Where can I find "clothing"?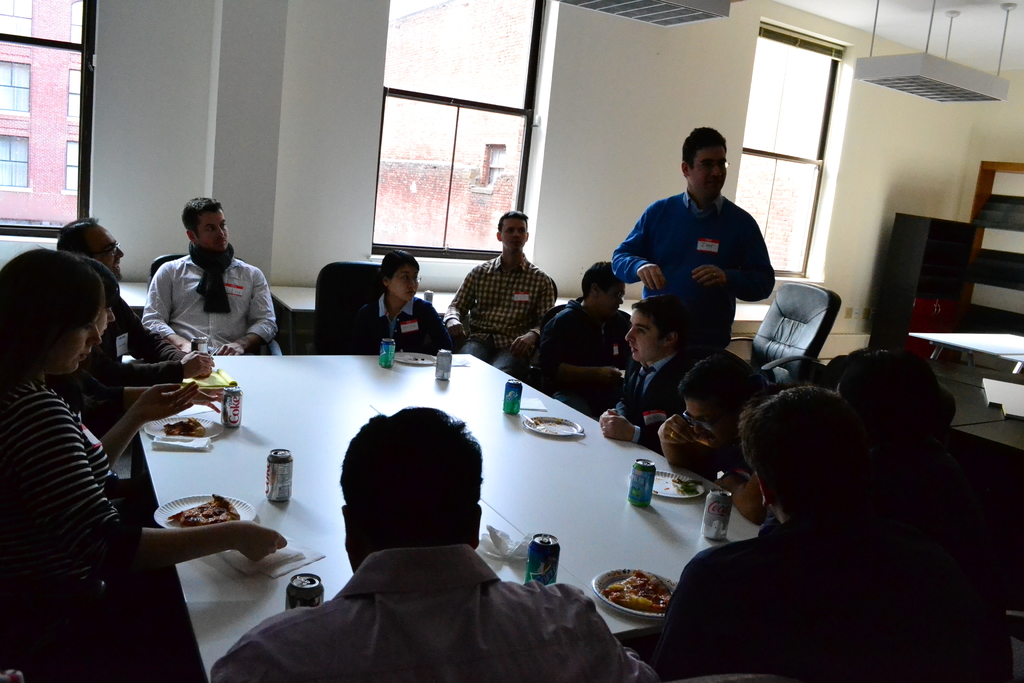
You can find it at bbox=[145, 242, 284, 349].
